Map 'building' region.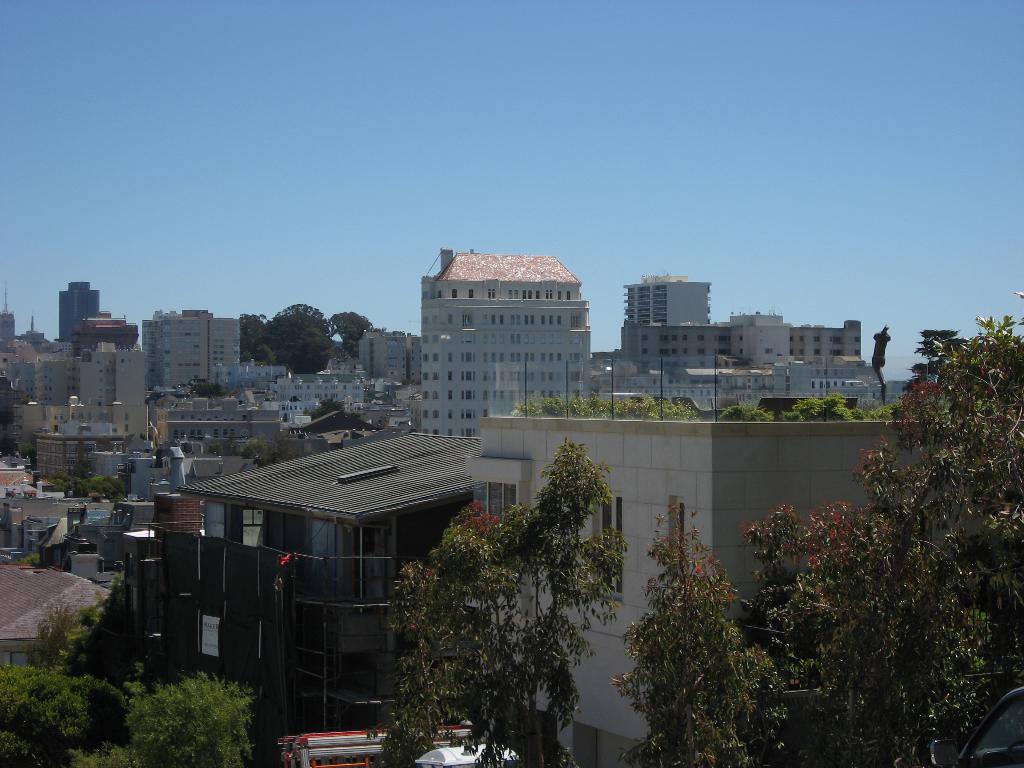
Mapped to (x1=427, y1=256, x2=592, y2=424).
